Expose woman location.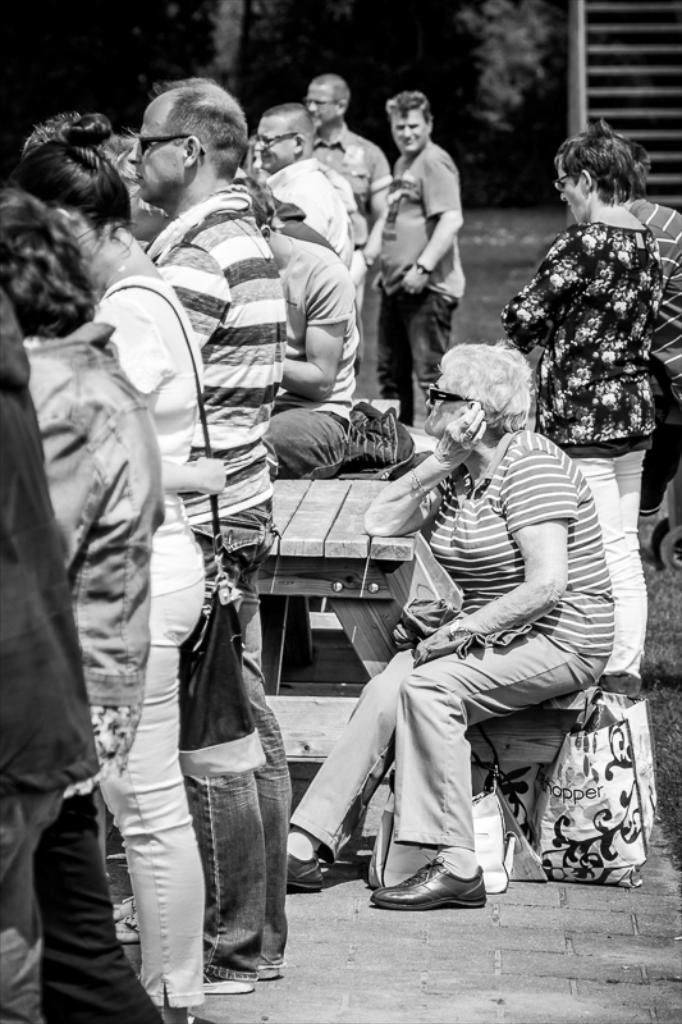
Exposed at box=[283, 329, 618, 914].
